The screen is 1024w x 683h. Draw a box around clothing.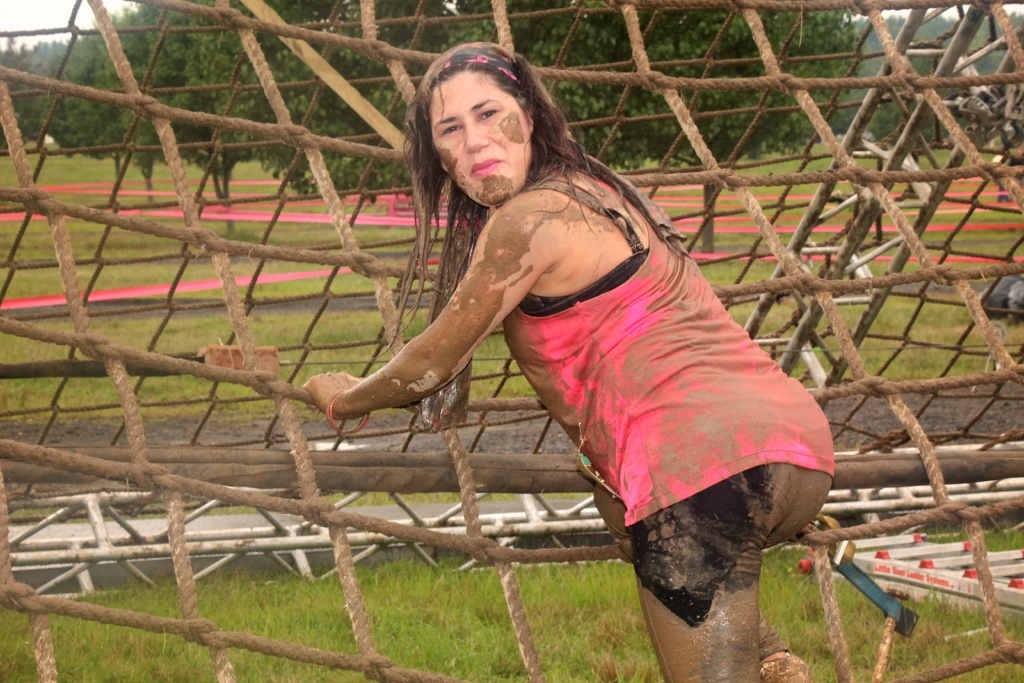
detection(502, 157, 833, 626).
